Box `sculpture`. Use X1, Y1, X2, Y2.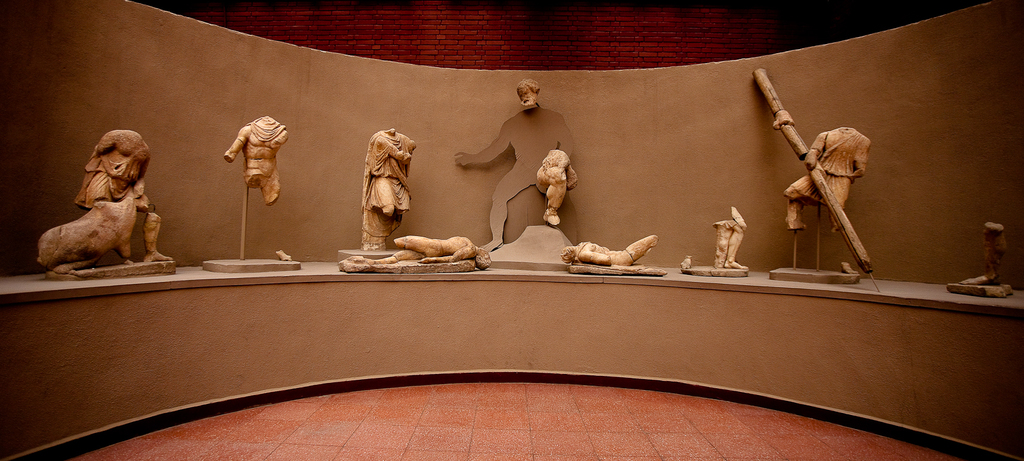
713, 211, 748, 267.
